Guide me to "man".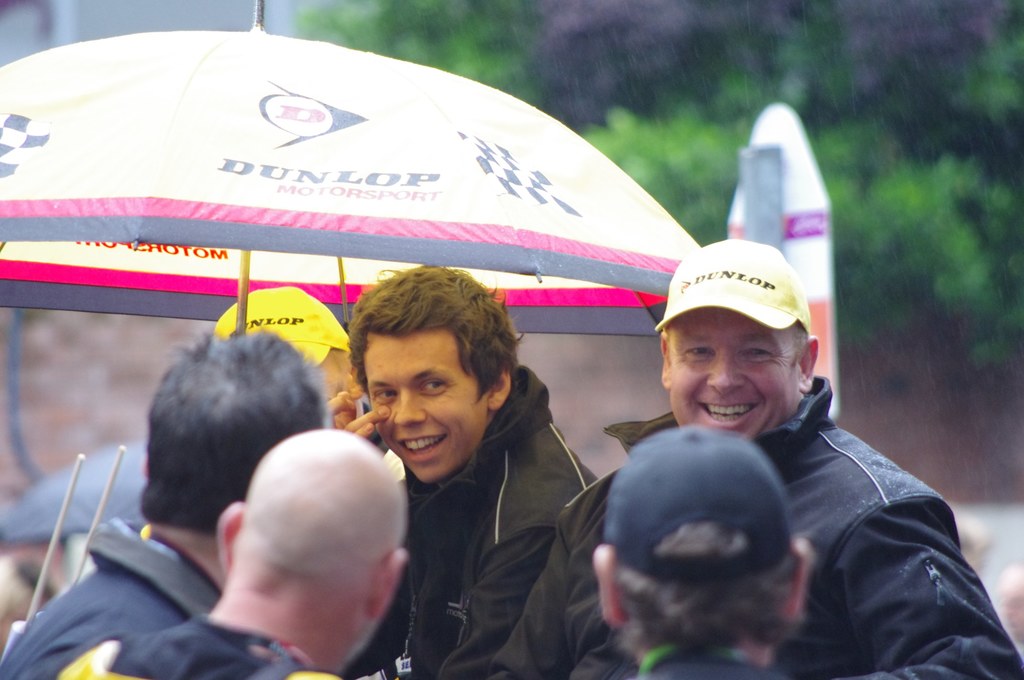
Guidance: box=[55, 430, 409, 679].
